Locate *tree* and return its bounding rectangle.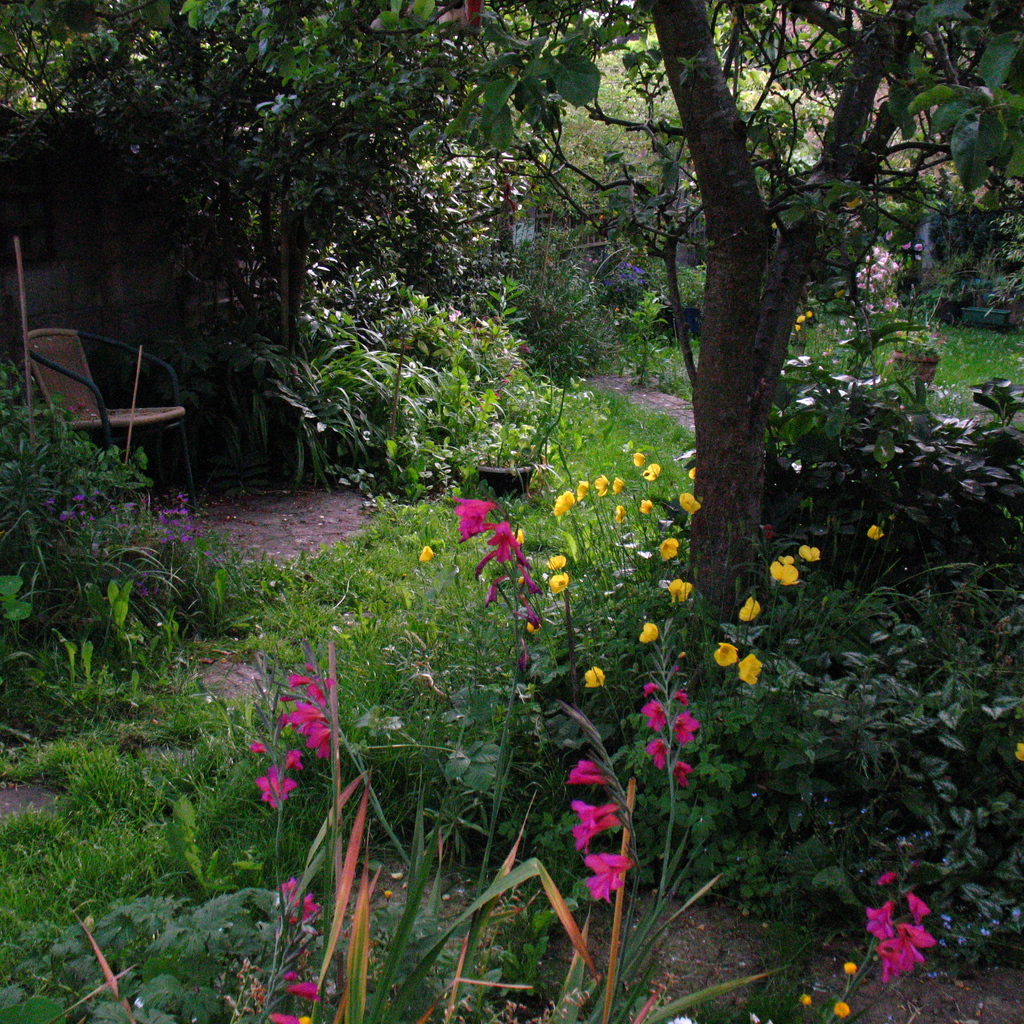
(left=0, top=0, right=662, bottom=497).
